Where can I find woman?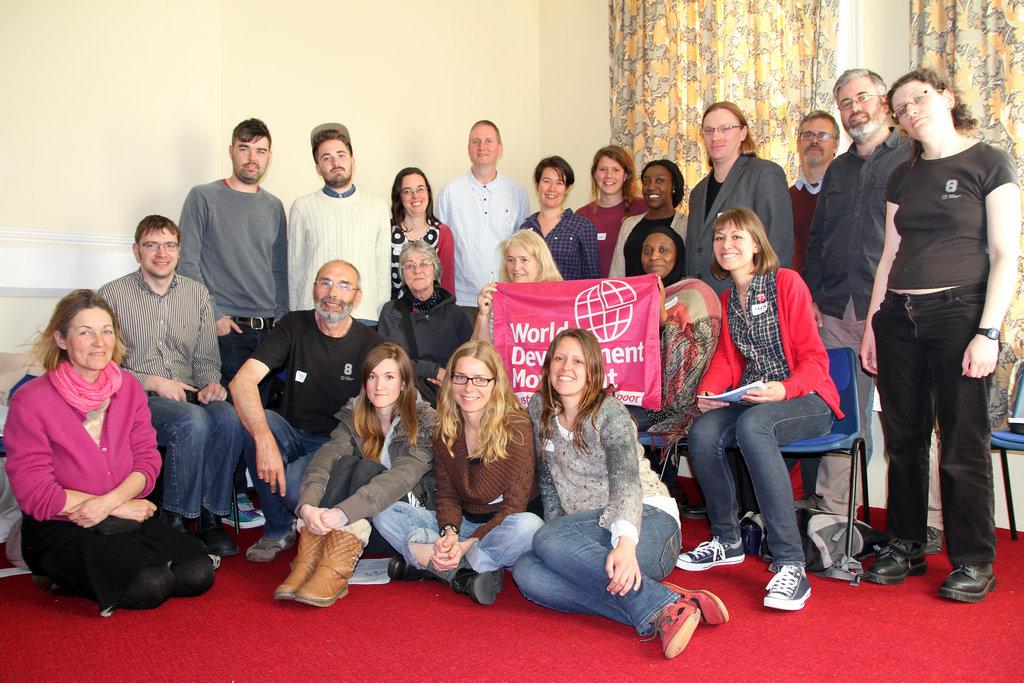
You can find it at [x1=608, y1=222, x2=723, y2=463].
